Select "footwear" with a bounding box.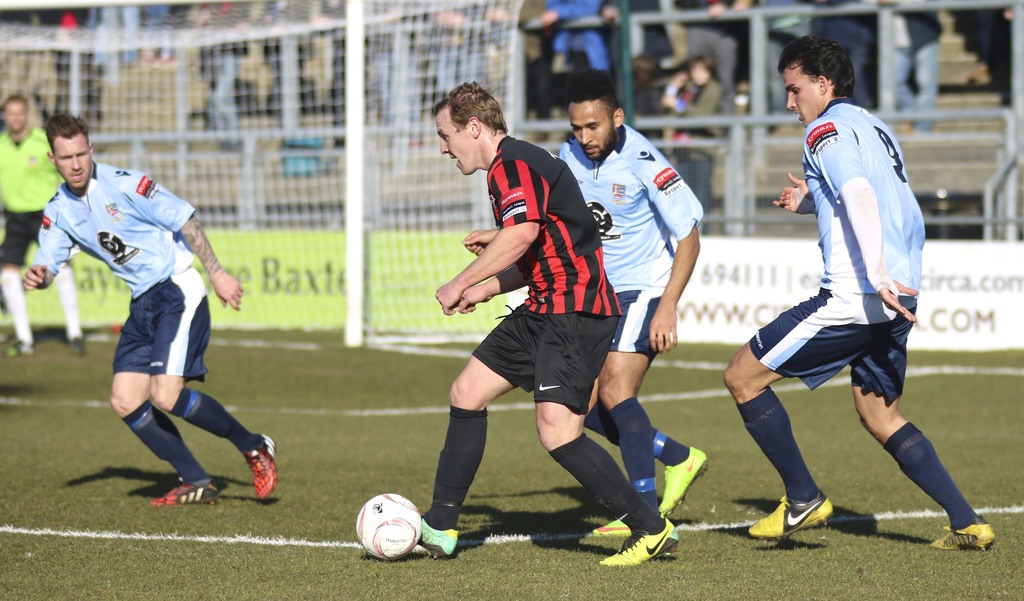
crop(927, 515, 1001, 550).
